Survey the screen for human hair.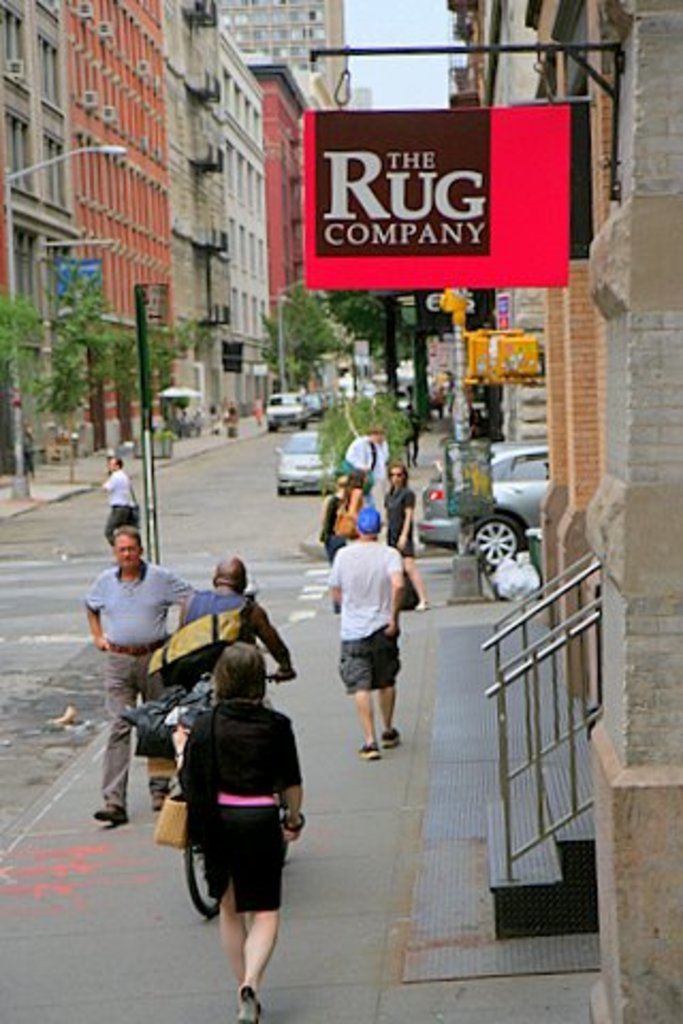
Survey found: [342,467,363,508].
